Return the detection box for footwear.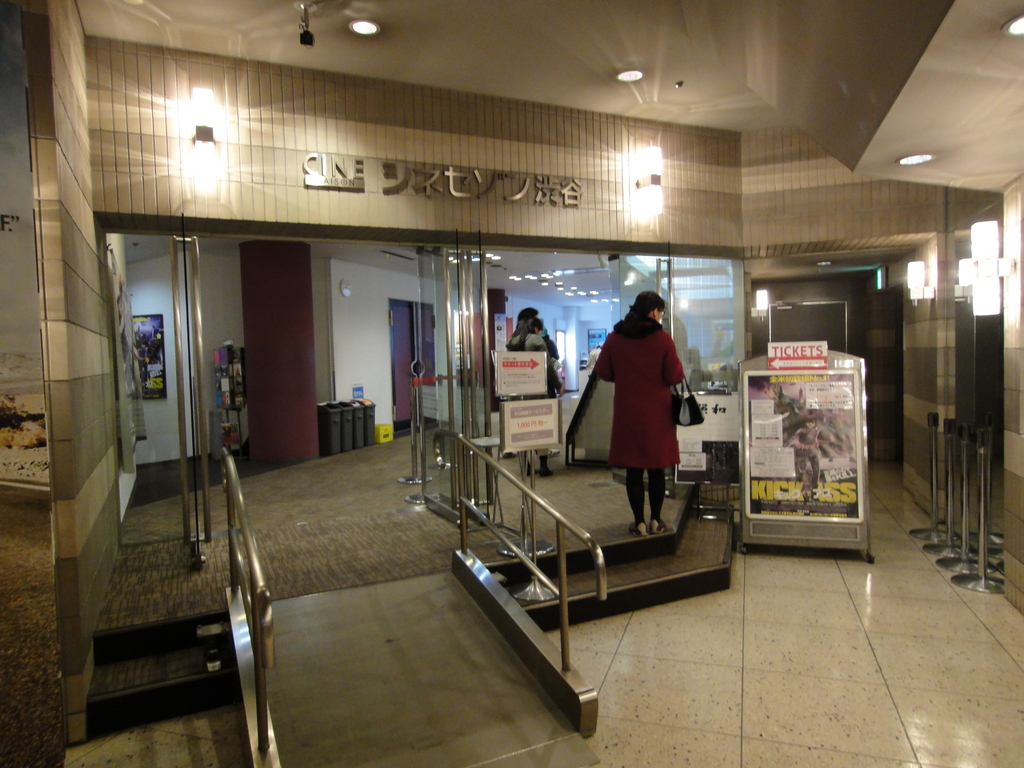
<box>548,447,561,456</box>.
